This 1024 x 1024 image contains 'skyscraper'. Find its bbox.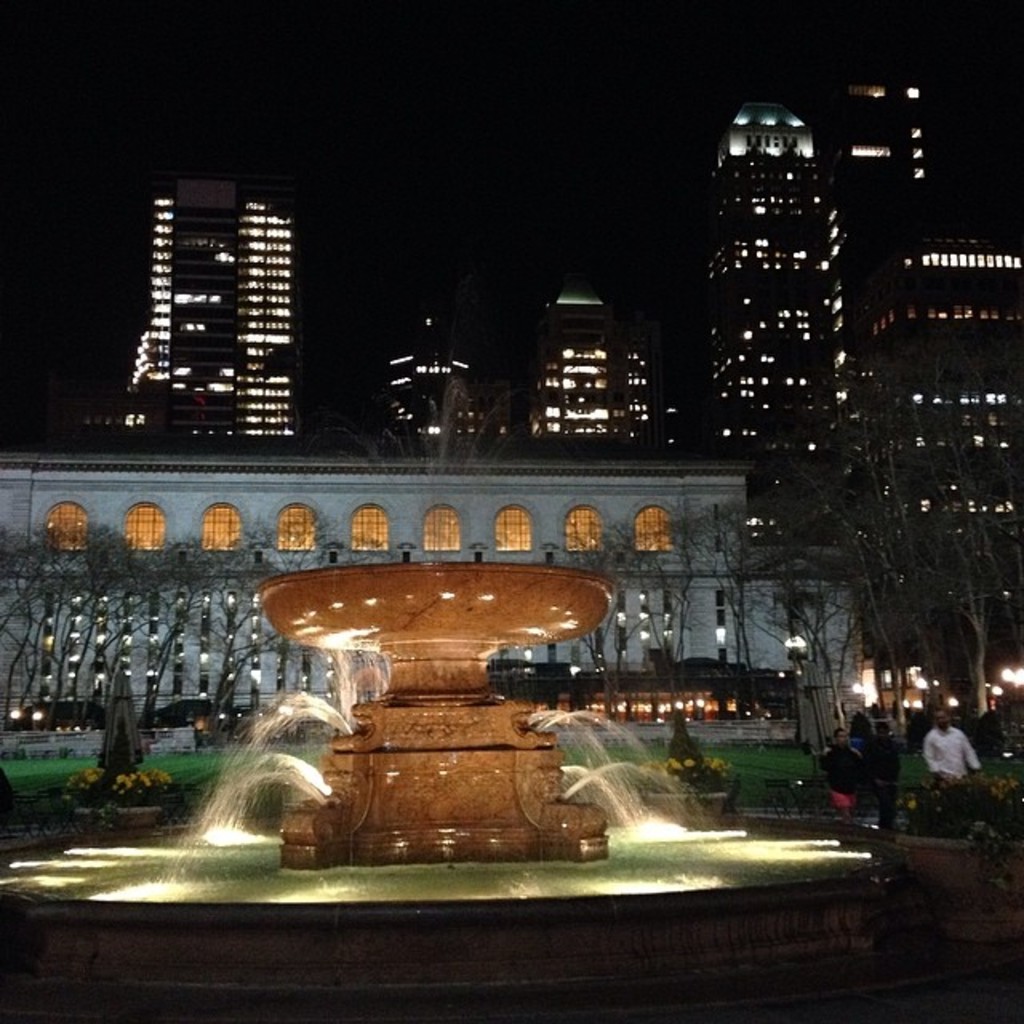
(120,170,290,458).
